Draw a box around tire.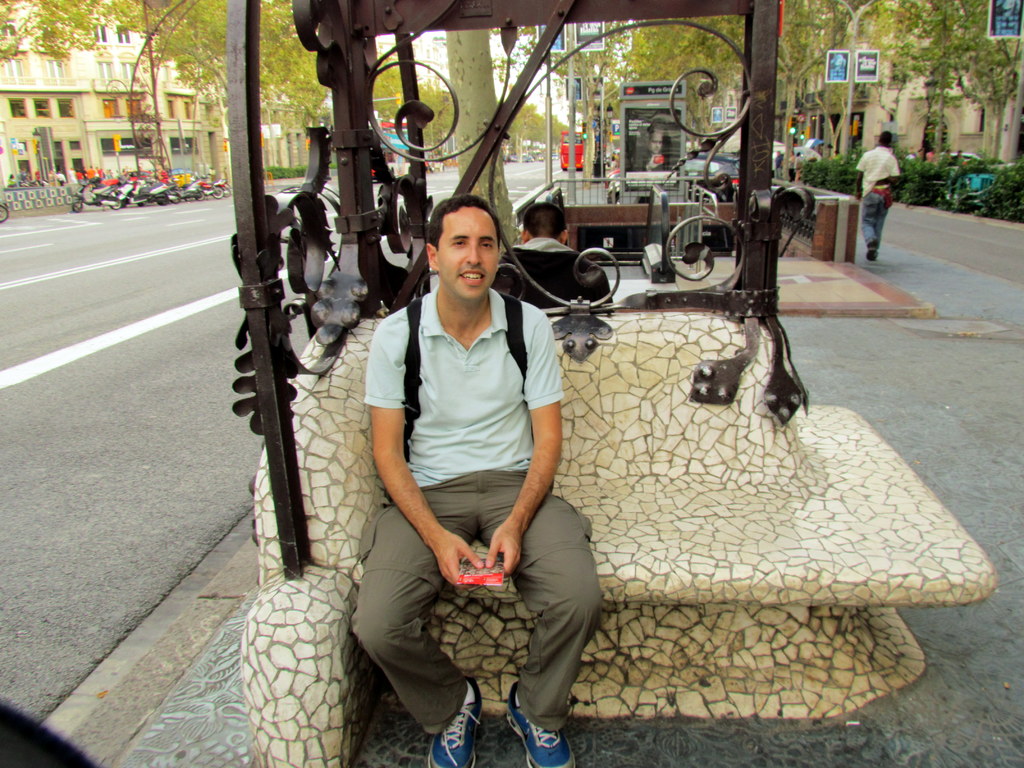
region(112, 198, 122, 209).
